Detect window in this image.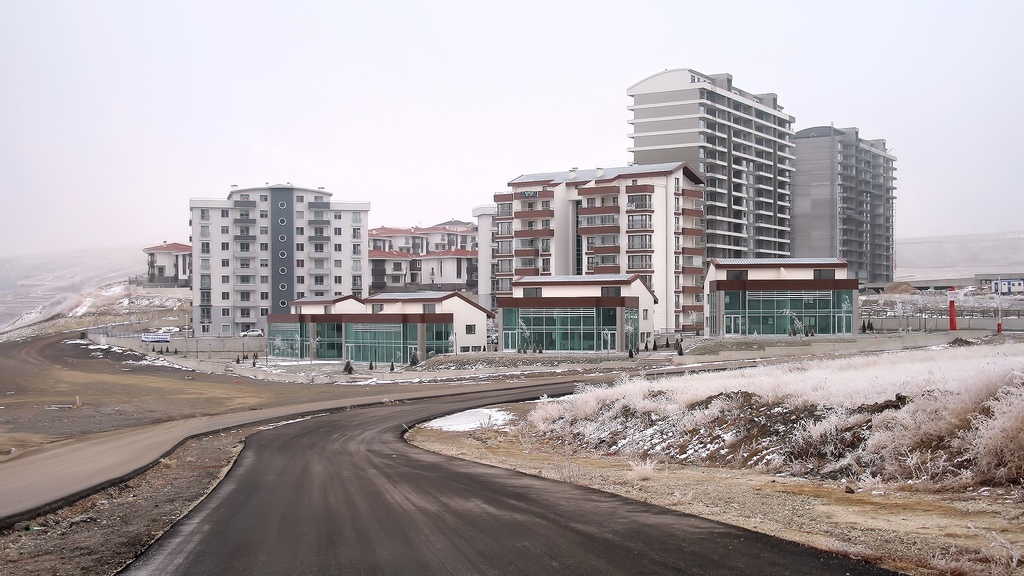
Detection: 220, 292, 230, 301.
